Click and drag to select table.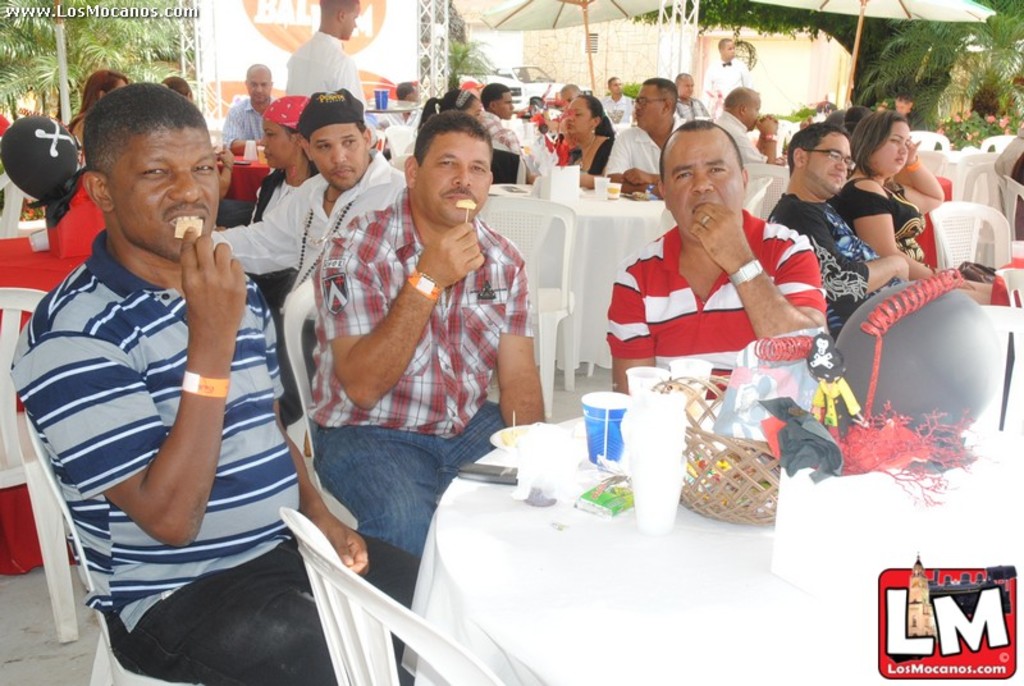
Selection: (left=492, top=184, right=675, bottom=371).
